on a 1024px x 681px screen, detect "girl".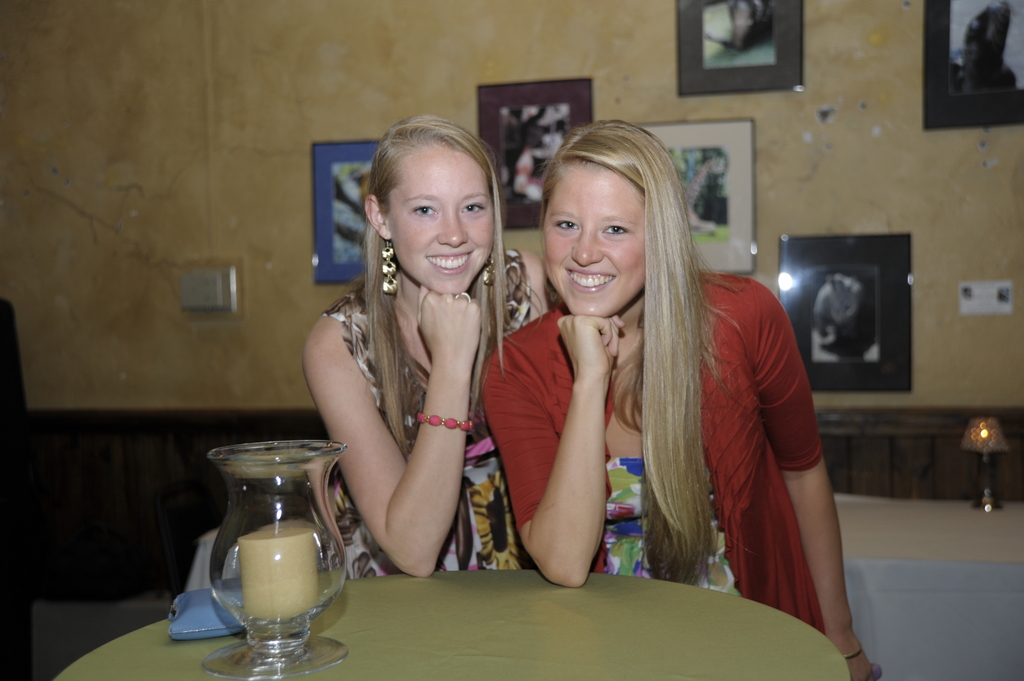
487,115,880,680.
